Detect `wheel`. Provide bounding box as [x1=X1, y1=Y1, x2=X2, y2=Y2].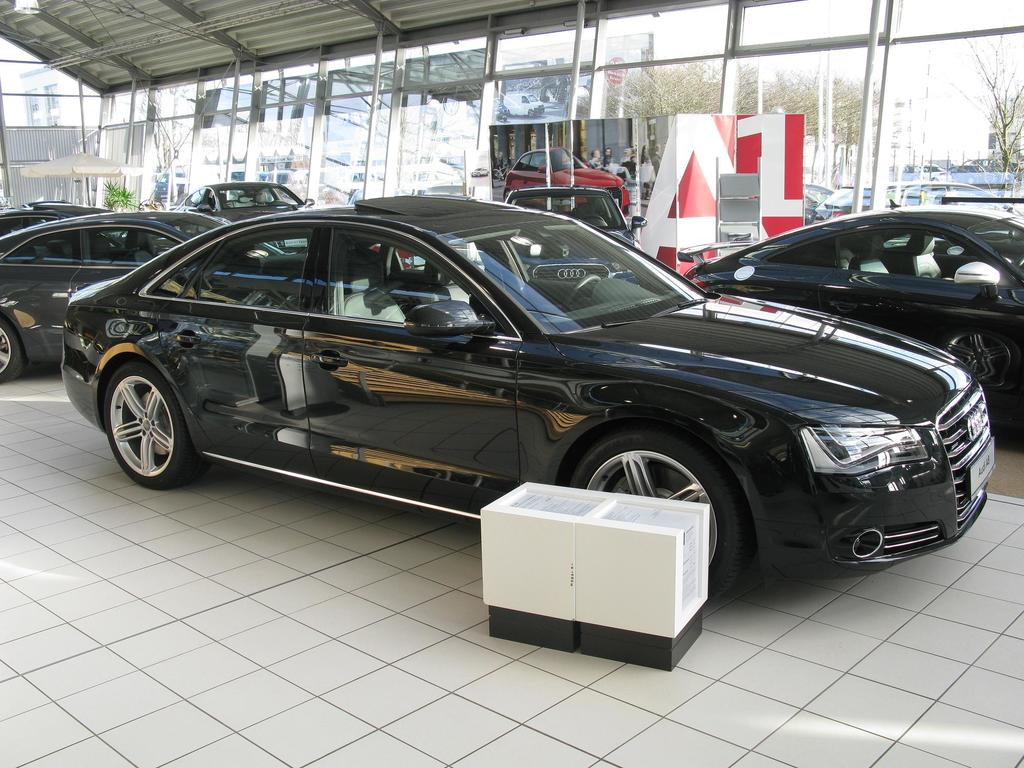
[x1=0, y1=319, x2=27, y2=387].
